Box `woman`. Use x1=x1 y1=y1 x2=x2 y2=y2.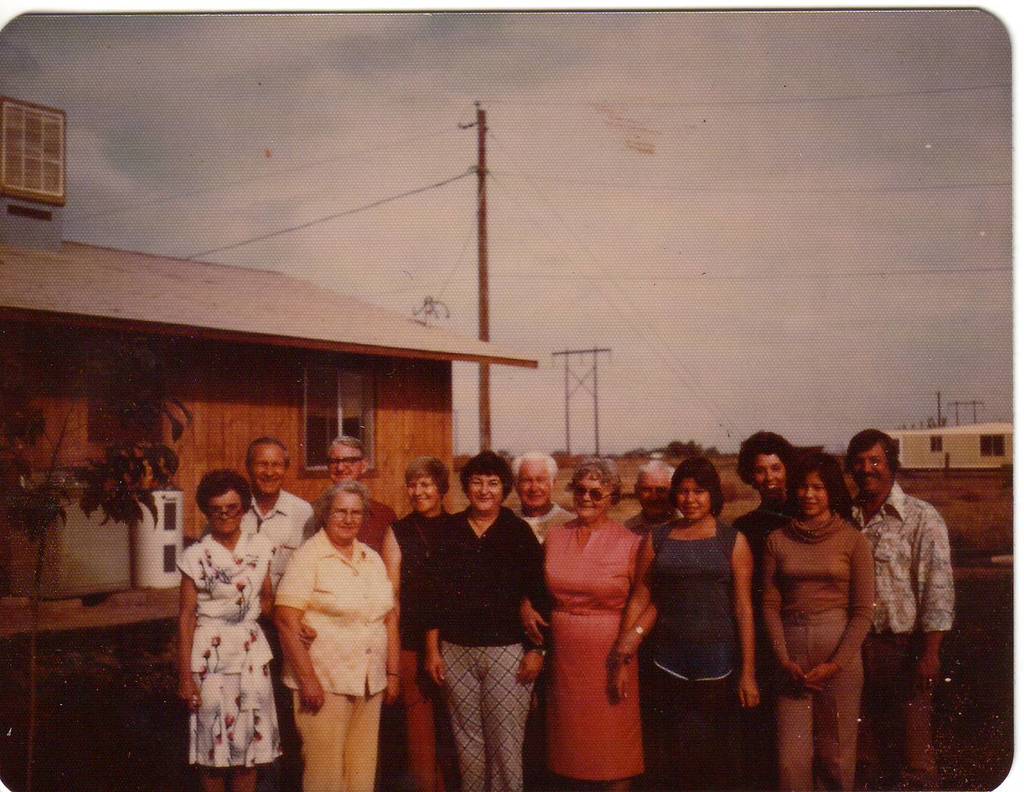
x1=379 y1=456 x2=455 y2=791.
